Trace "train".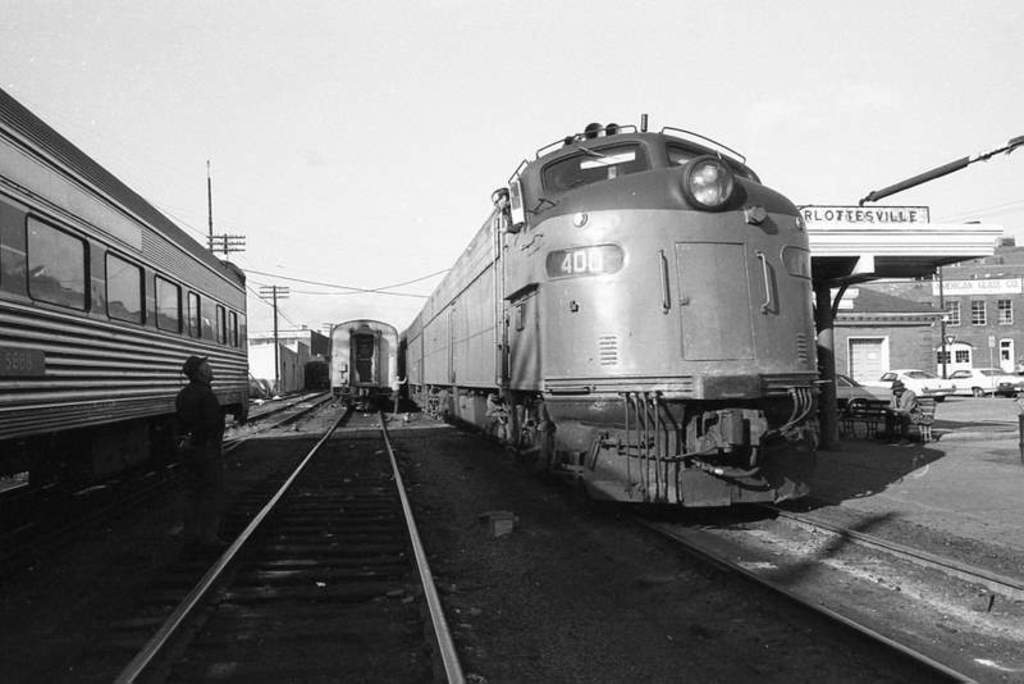
Traced to bbox=(326, 316, 413, 401).
